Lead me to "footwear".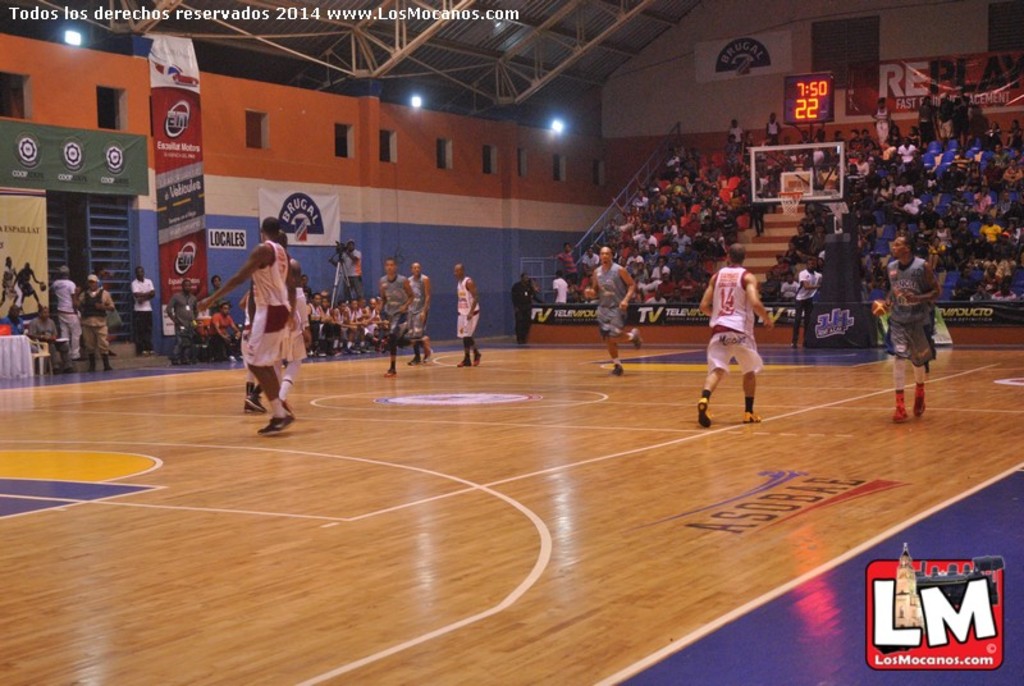
Lead to detection(460, 356, 472, 370).
